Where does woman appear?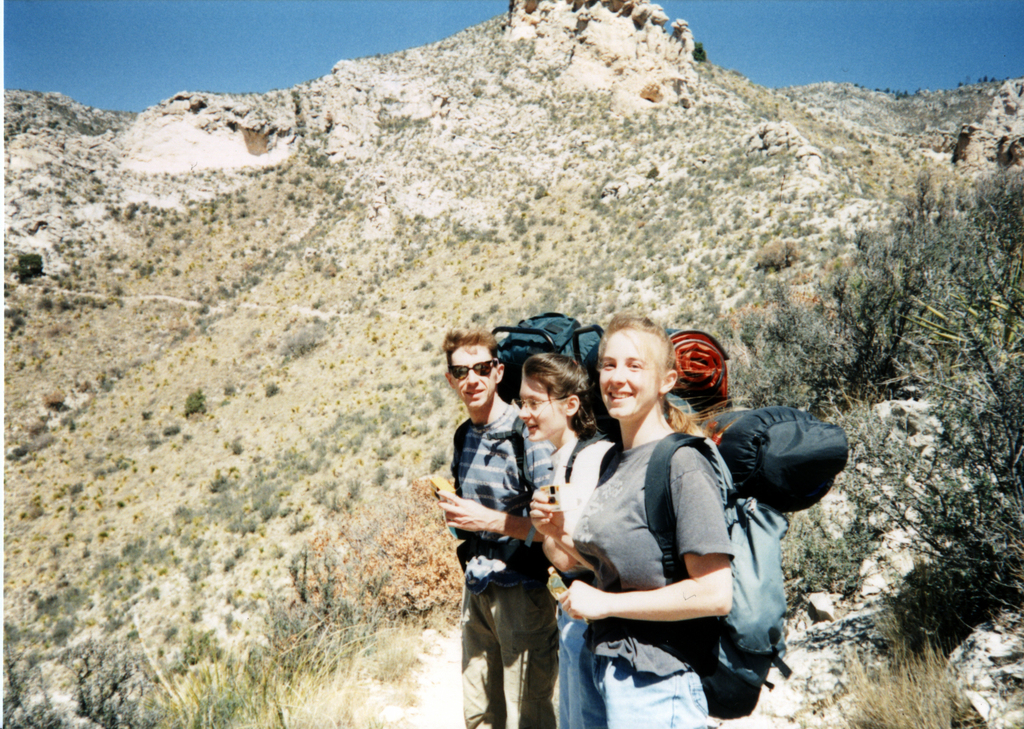
Appears at <region>557, 304, 762, 728</region>.
